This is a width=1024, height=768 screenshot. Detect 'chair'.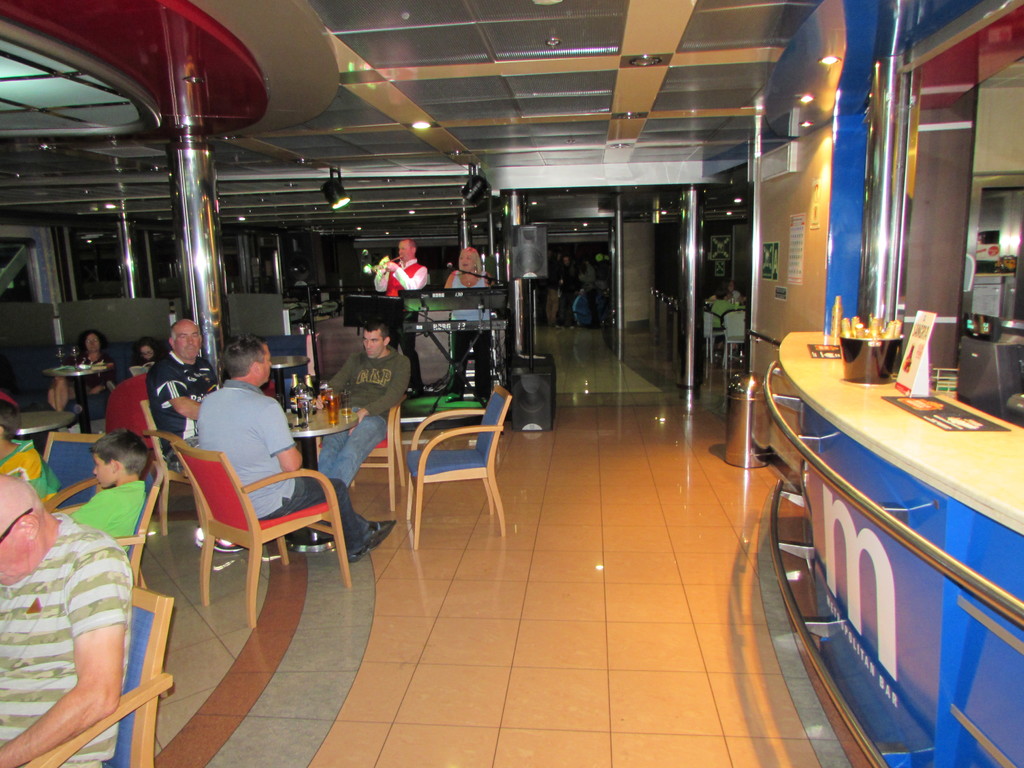
(173,441,355,627).
